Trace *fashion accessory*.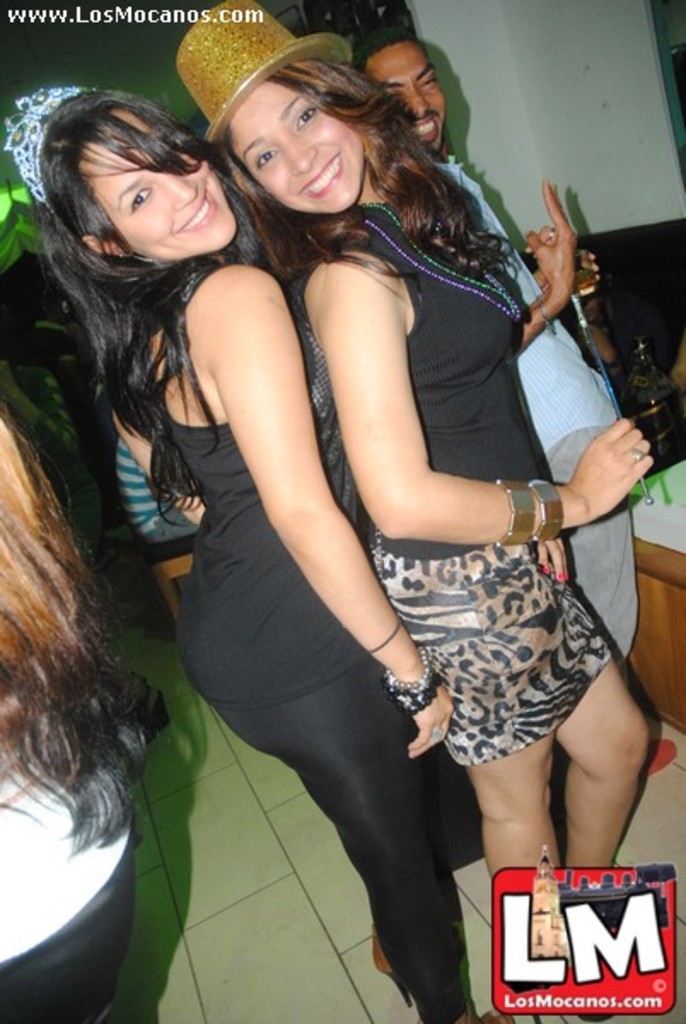
Traced to l=2, t=84, r=97, b=205.
